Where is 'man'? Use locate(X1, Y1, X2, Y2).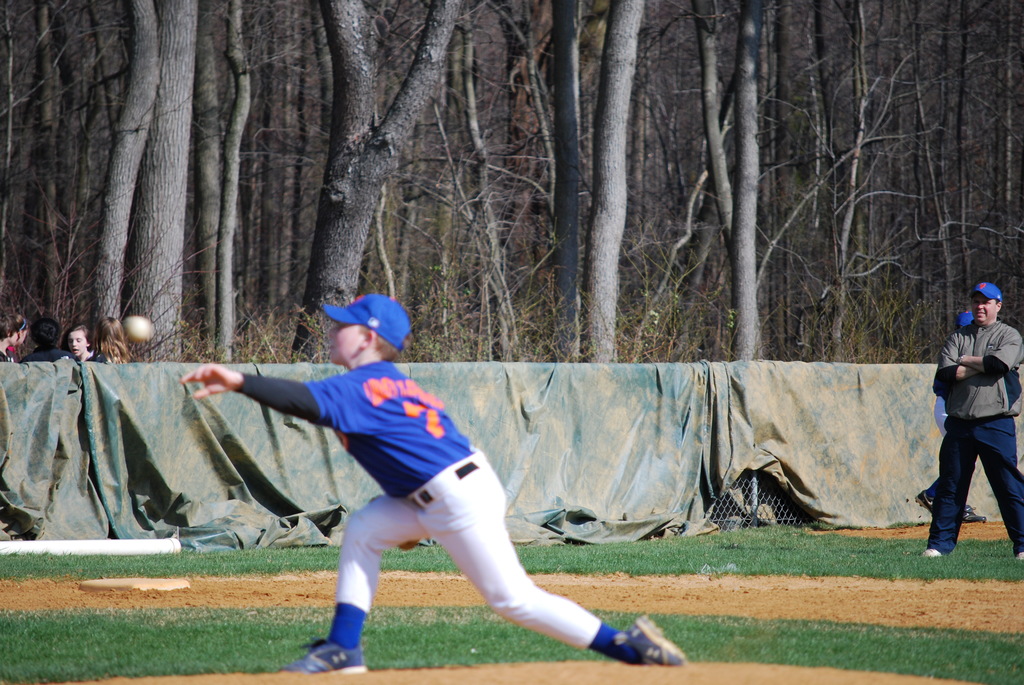
locate(170, 290, 690, 675).
